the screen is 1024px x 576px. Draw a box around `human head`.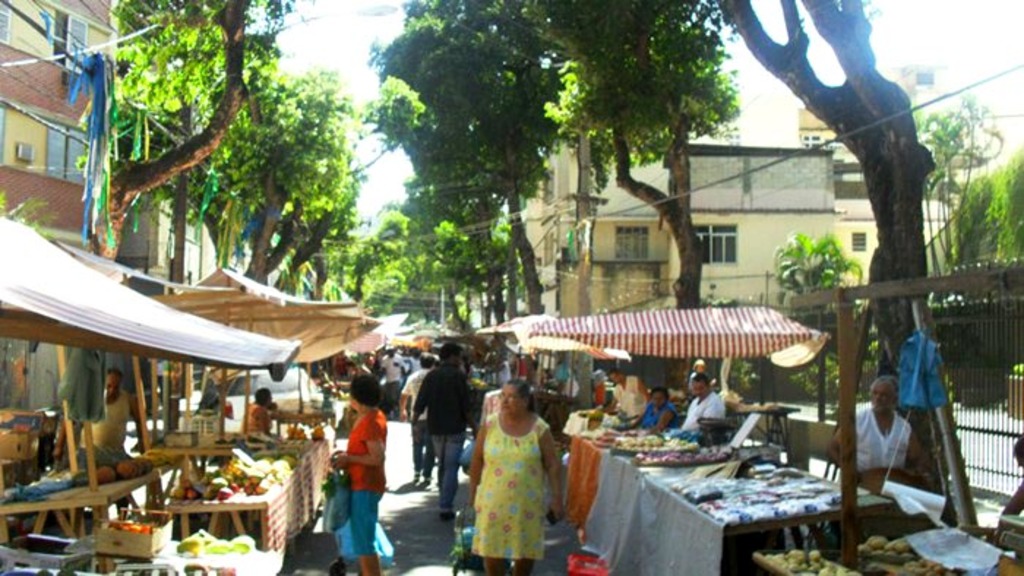
bbox=[350, 374, 380, 412].
